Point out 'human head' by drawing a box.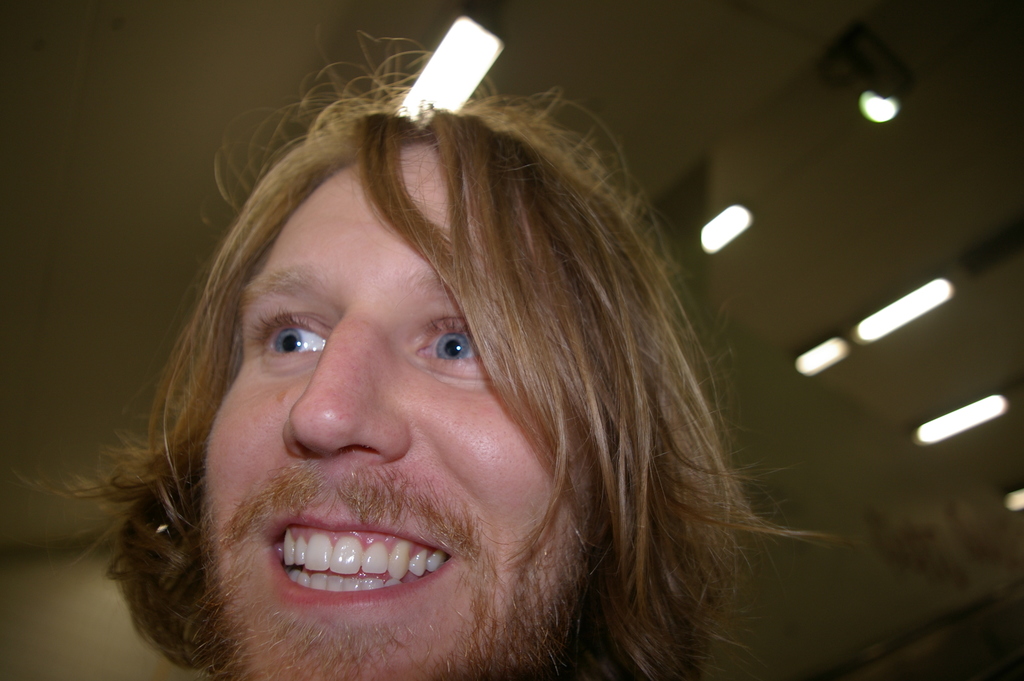
box(171, 90, 621, 621).
